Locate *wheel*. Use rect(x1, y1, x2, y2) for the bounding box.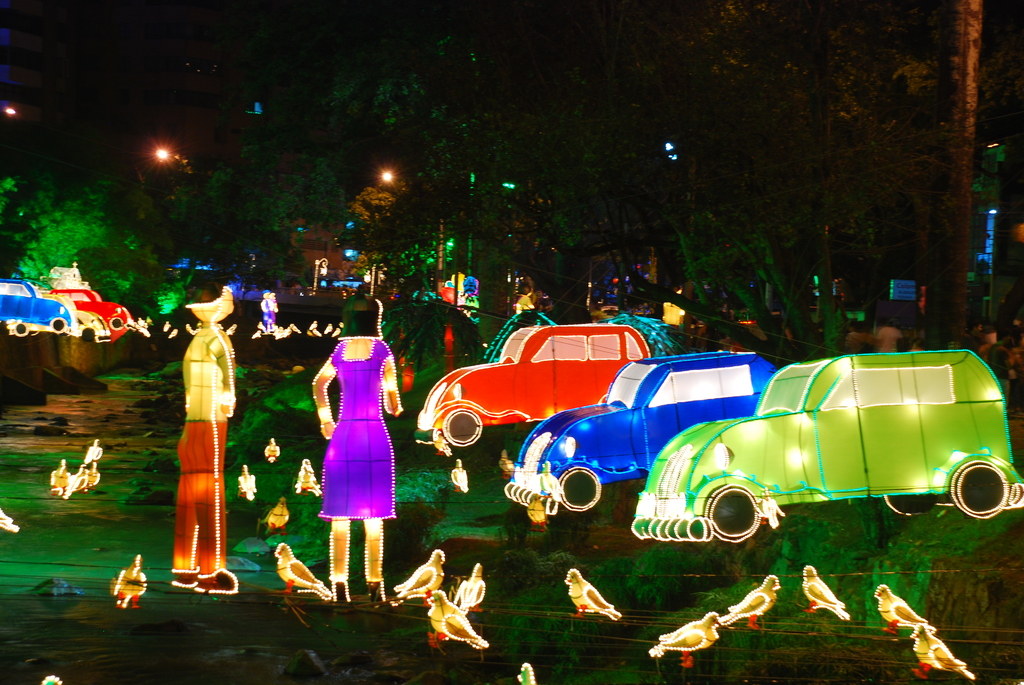
rect(556, 464, 598, 510).
